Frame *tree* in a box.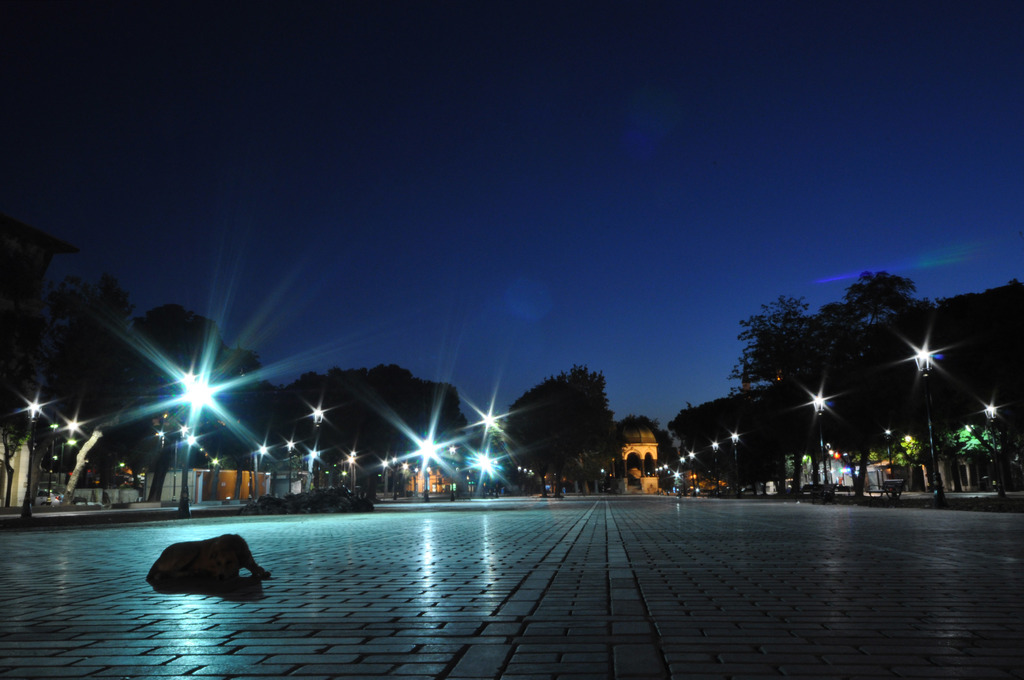
select_region(724, 289, 852, 454).
